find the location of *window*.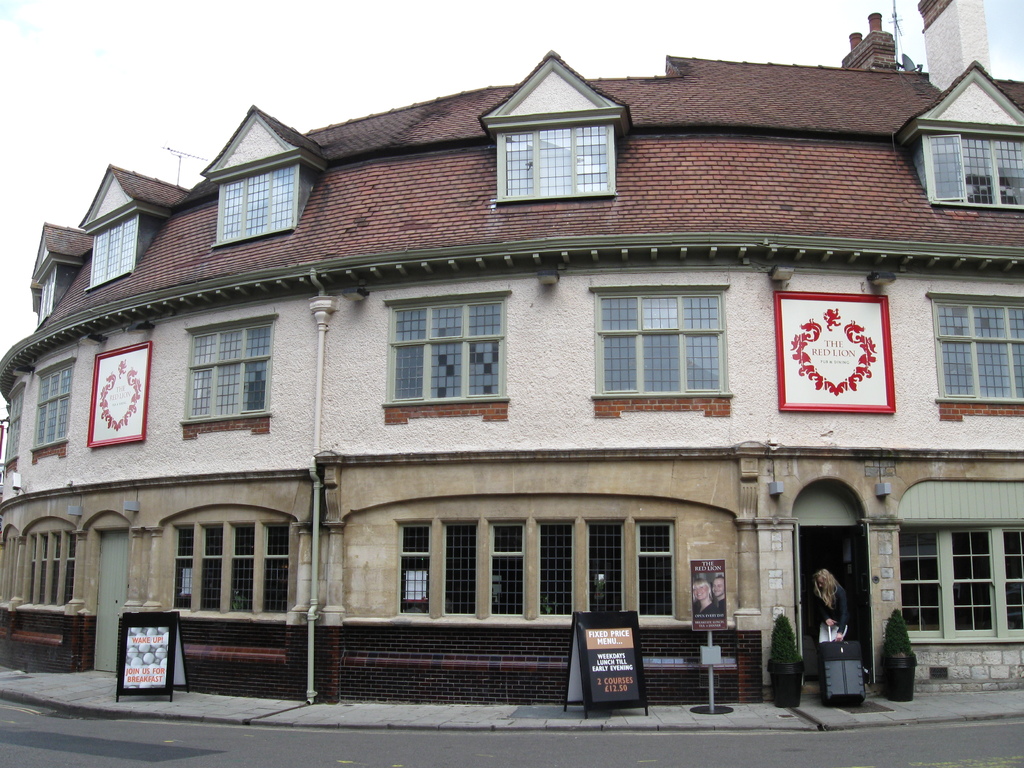
Location: {"left": 900, "top": 522, "right": 1023, "bottom": 634}.
